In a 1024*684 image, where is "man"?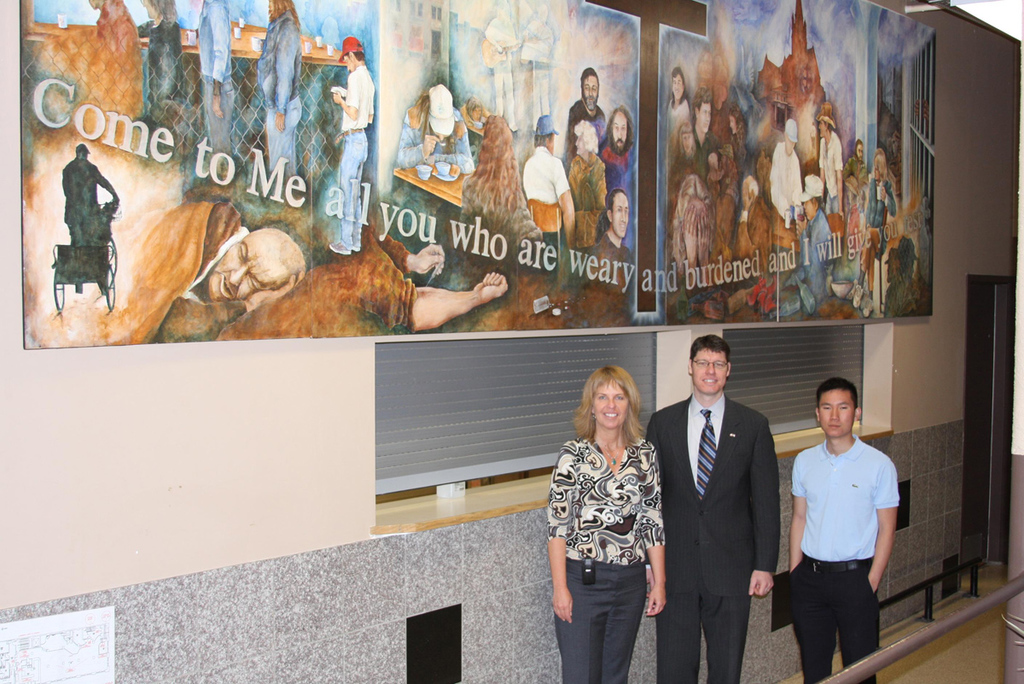
box=[593, 188, 636, 291].
